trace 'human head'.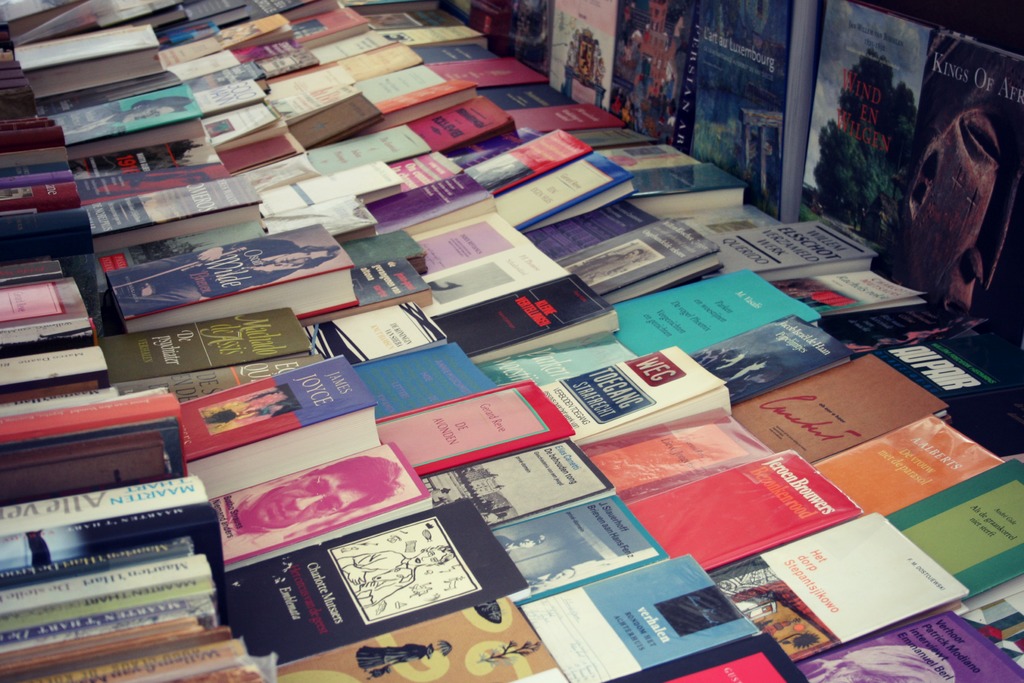
Traced to box(246, 464, 397, 533).
